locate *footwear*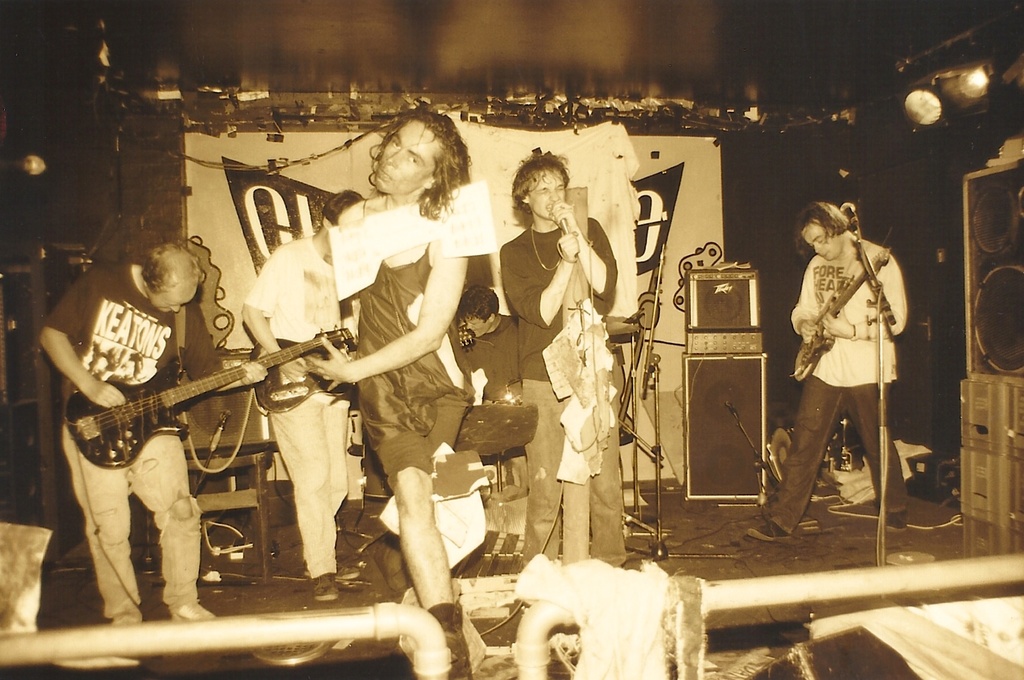
locate(881, 506, 913, 535)
